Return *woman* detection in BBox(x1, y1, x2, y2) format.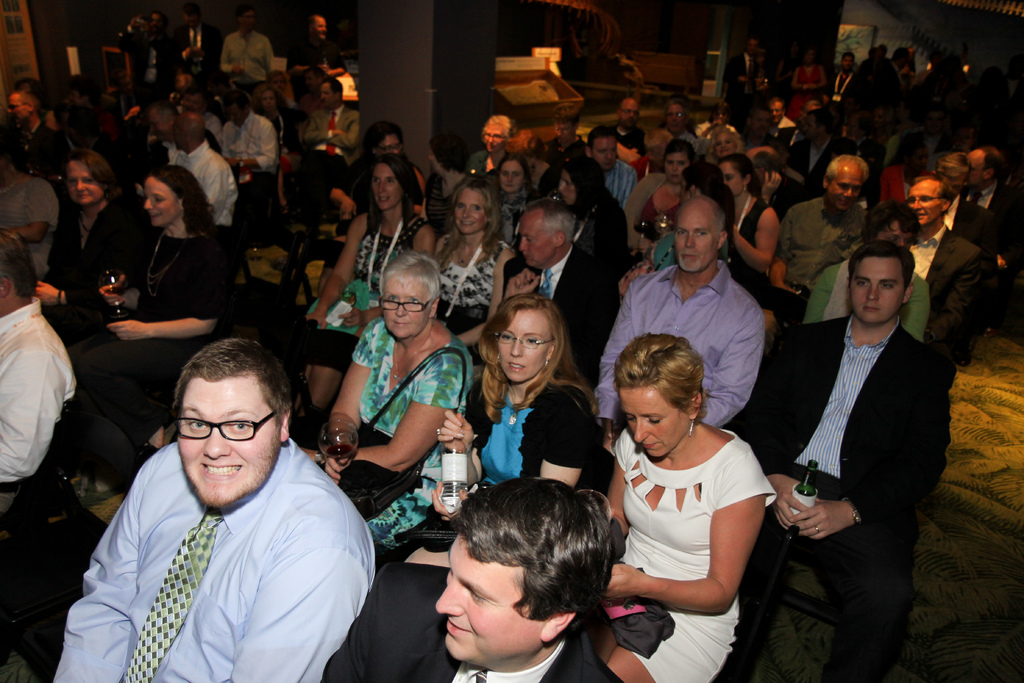
BBox(308, 257, 476, 546).
